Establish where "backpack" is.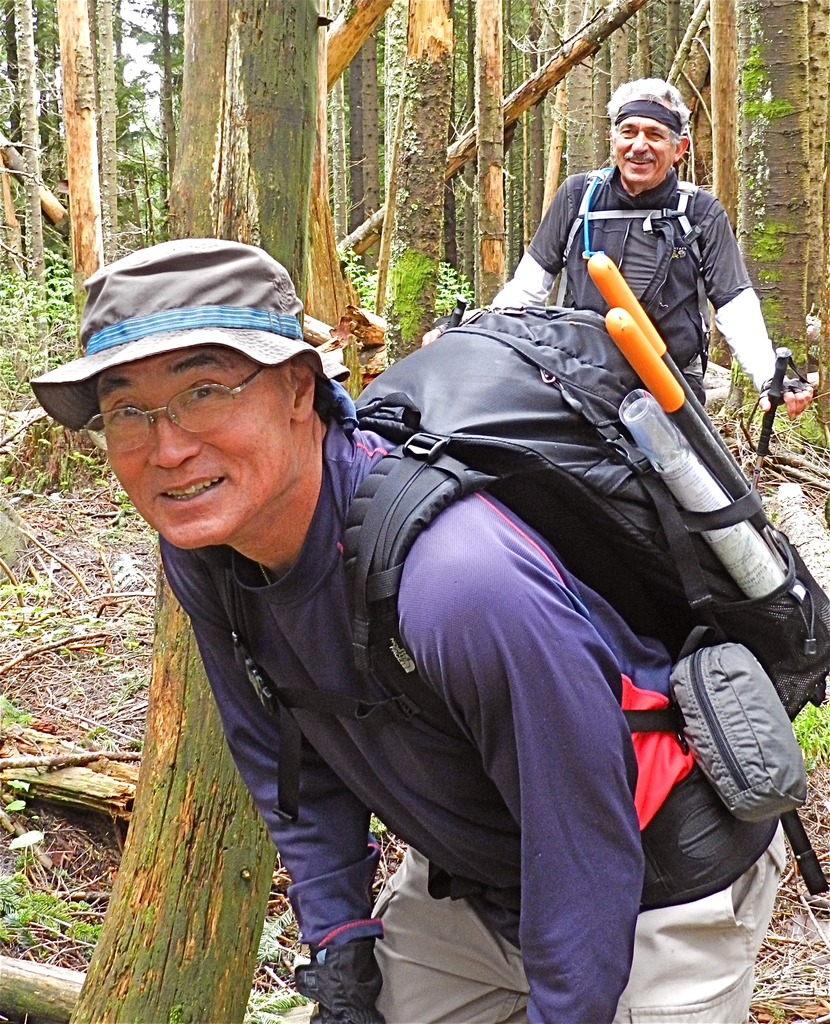
Established at 260:297:829:910.
